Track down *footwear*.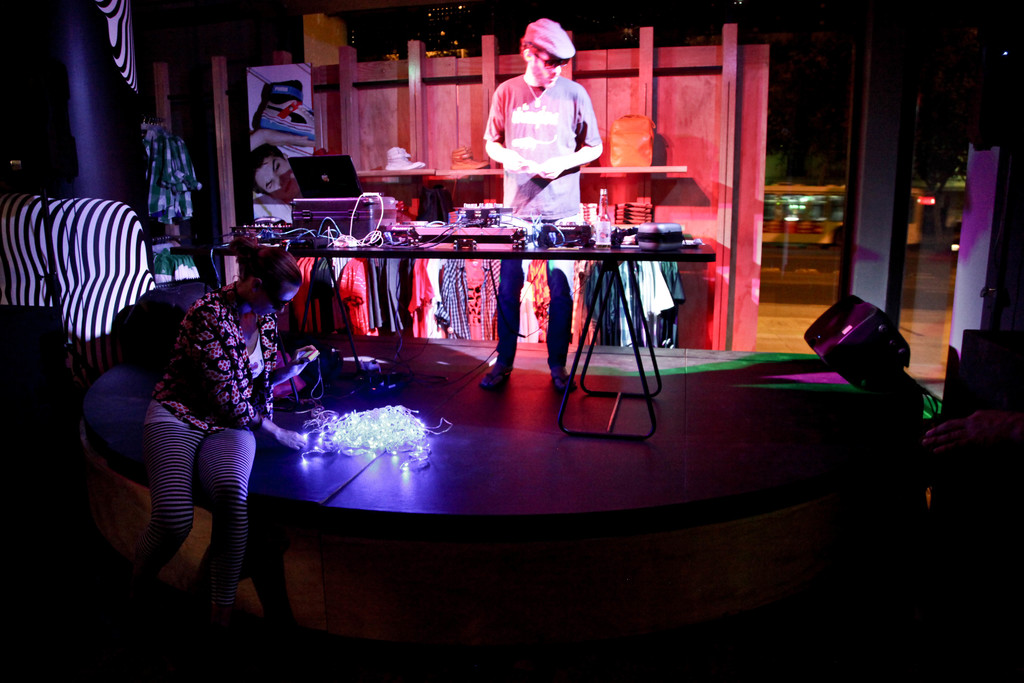
Tracked to 477:374:508:391.
